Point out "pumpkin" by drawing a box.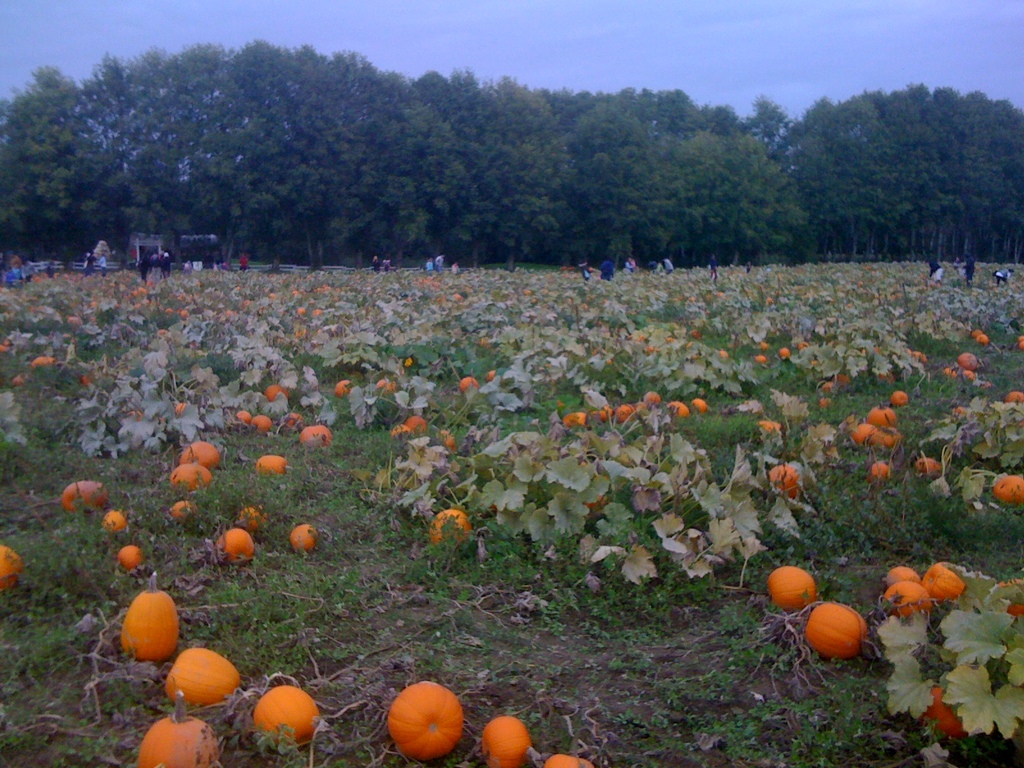
60:477:108:514.
